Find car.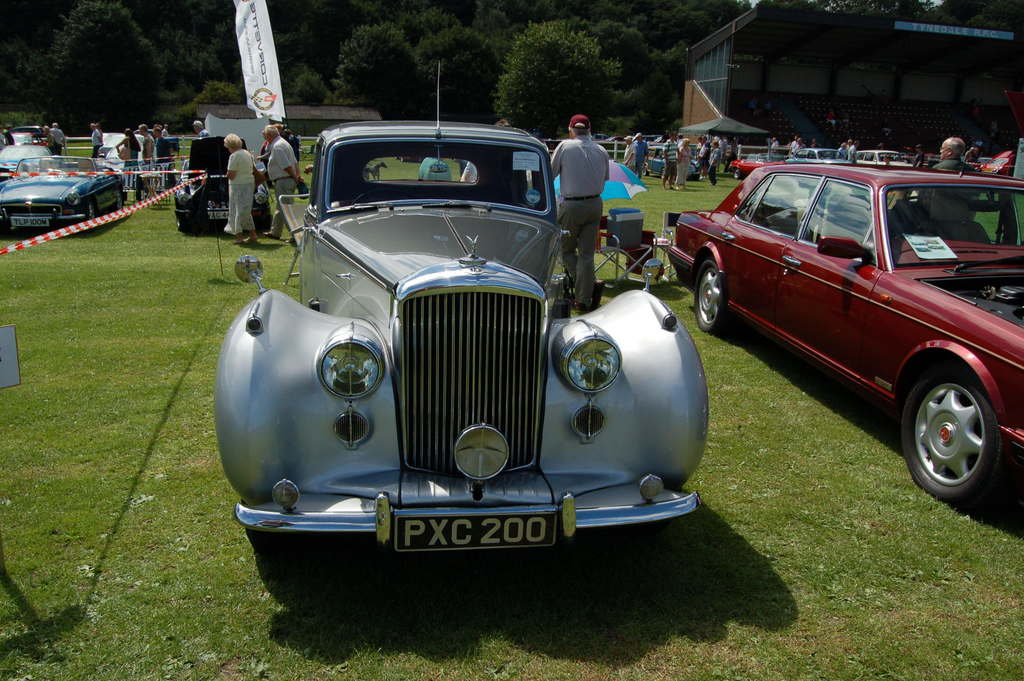
select_region(724, 152, 792, 181).
